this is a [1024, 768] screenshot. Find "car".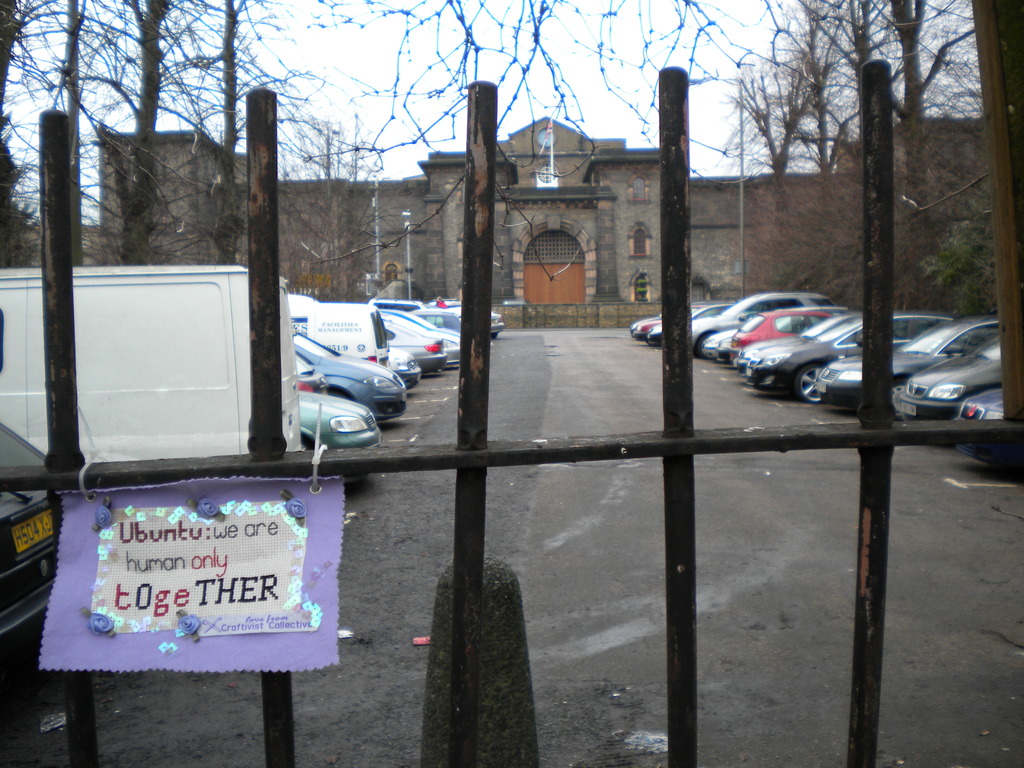
Bounding box: bbox(292, 294, 502, 452).
